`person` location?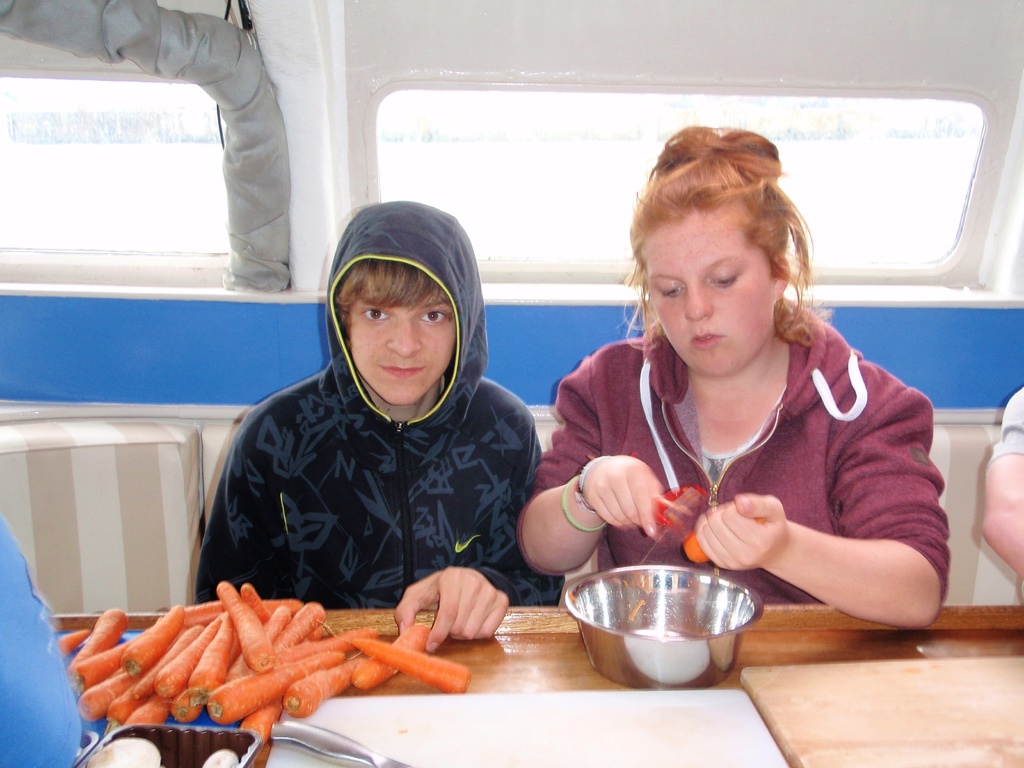
[188, 196, 577, 657]
